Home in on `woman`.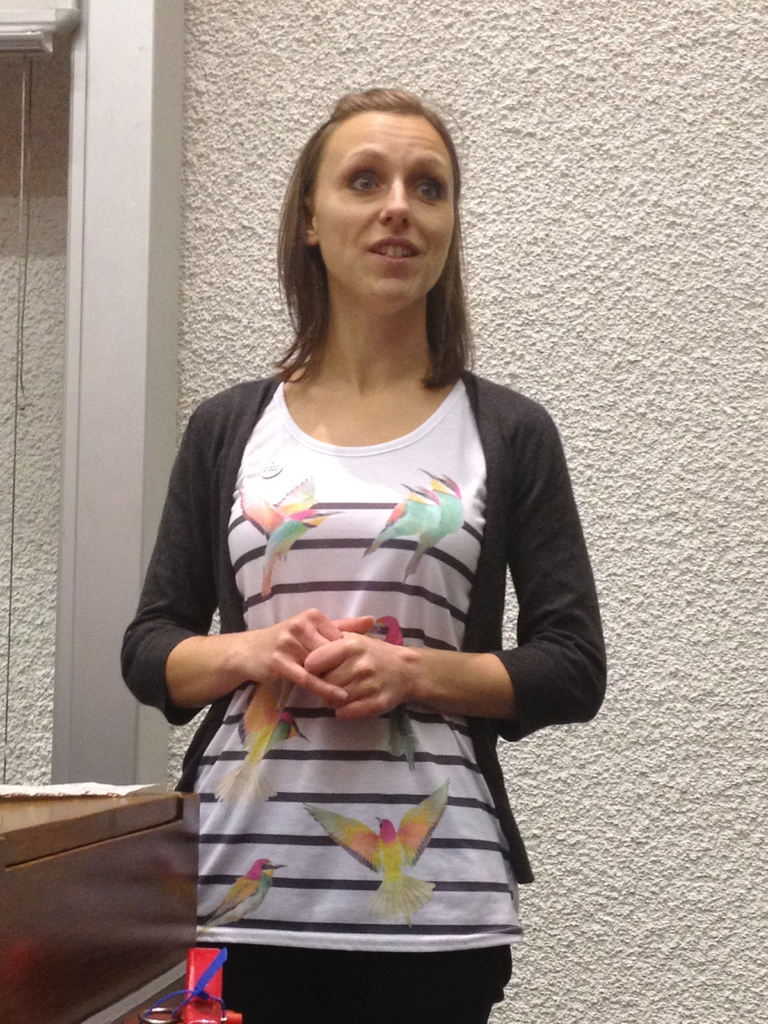
Homed in at left=106, top=102, right=618, bottom=996.
